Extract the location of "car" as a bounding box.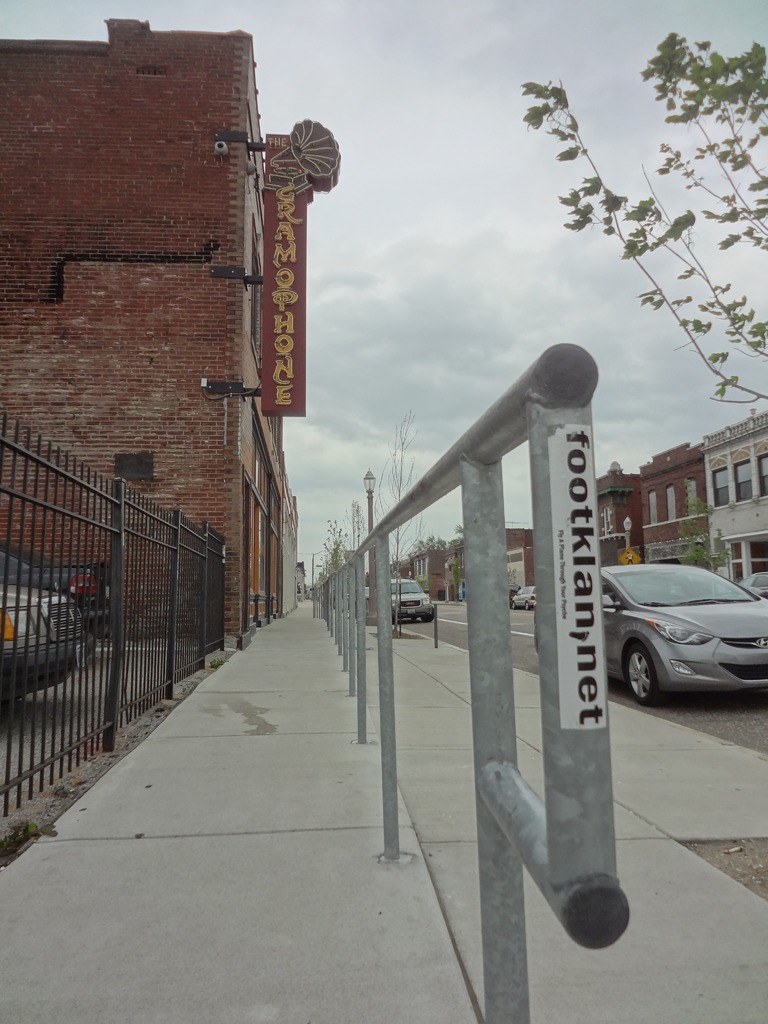
(left=0, top=582, right=88, bottom=702).
